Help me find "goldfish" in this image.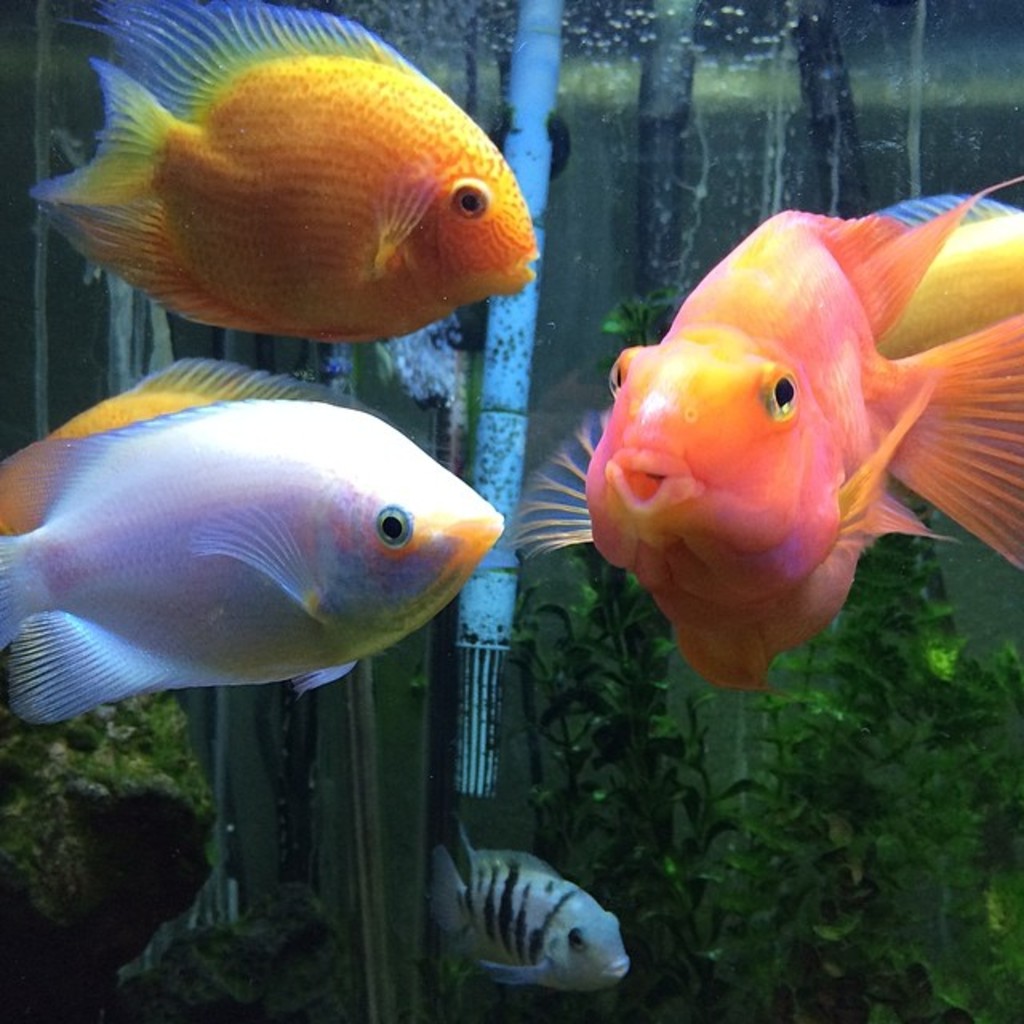
Found it: [24,0,541,346].
